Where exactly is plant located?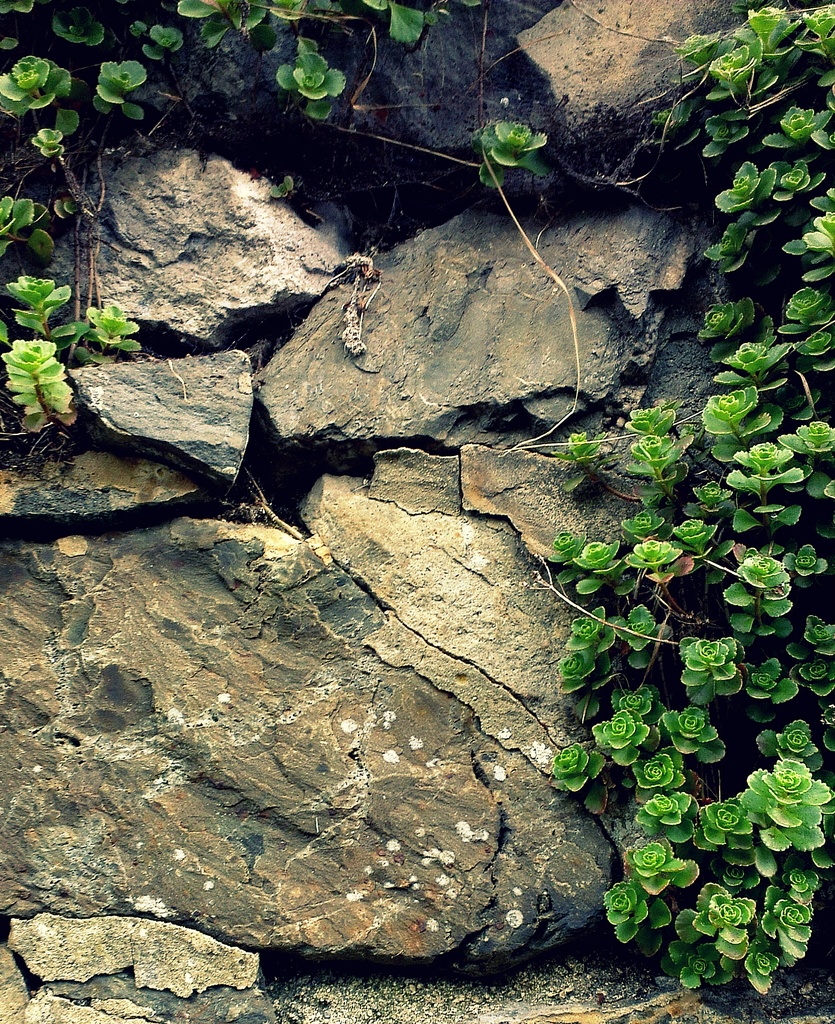
Its bounding box is (left=131, top=9, right=180, bottom=67).
